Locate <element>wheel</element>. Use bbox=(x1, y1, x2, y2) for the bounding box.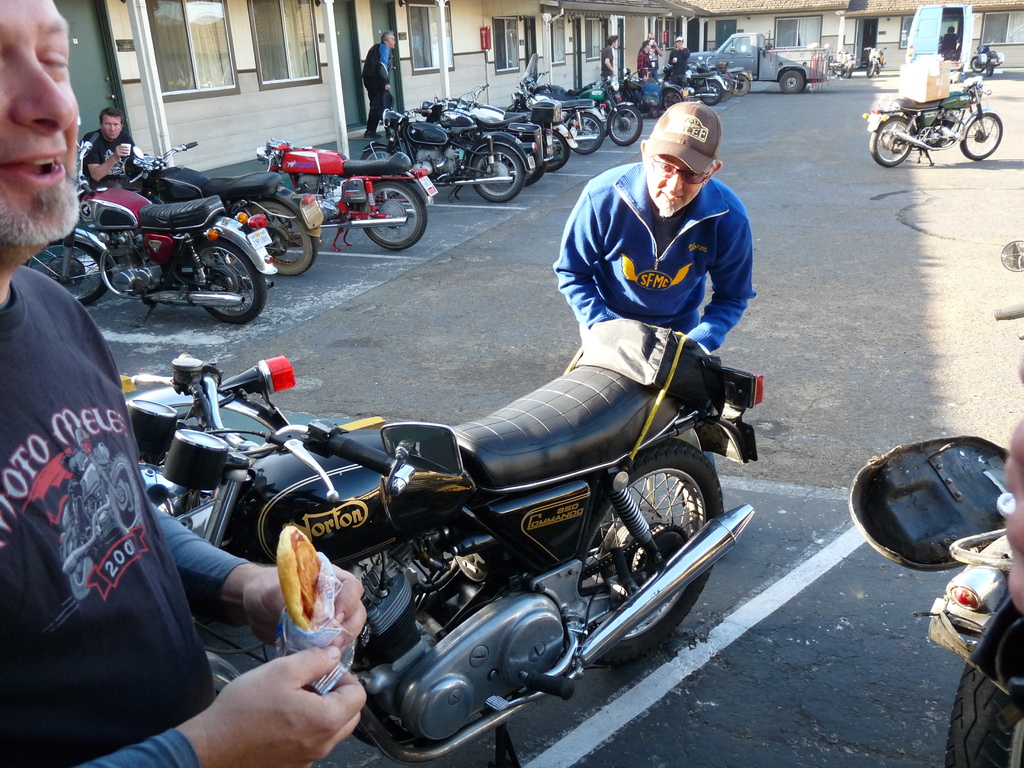
bbox=(833, 59, 845, 76).
